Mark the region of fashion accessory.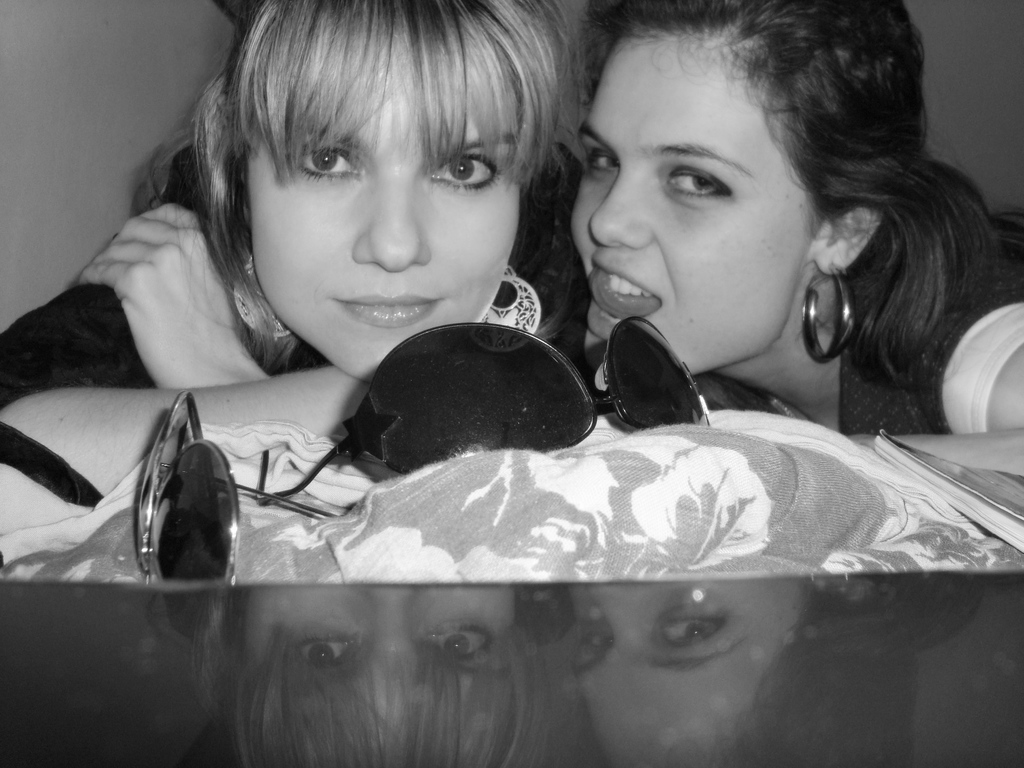
Region: left=256, top=312, right=707, bottom=504.
